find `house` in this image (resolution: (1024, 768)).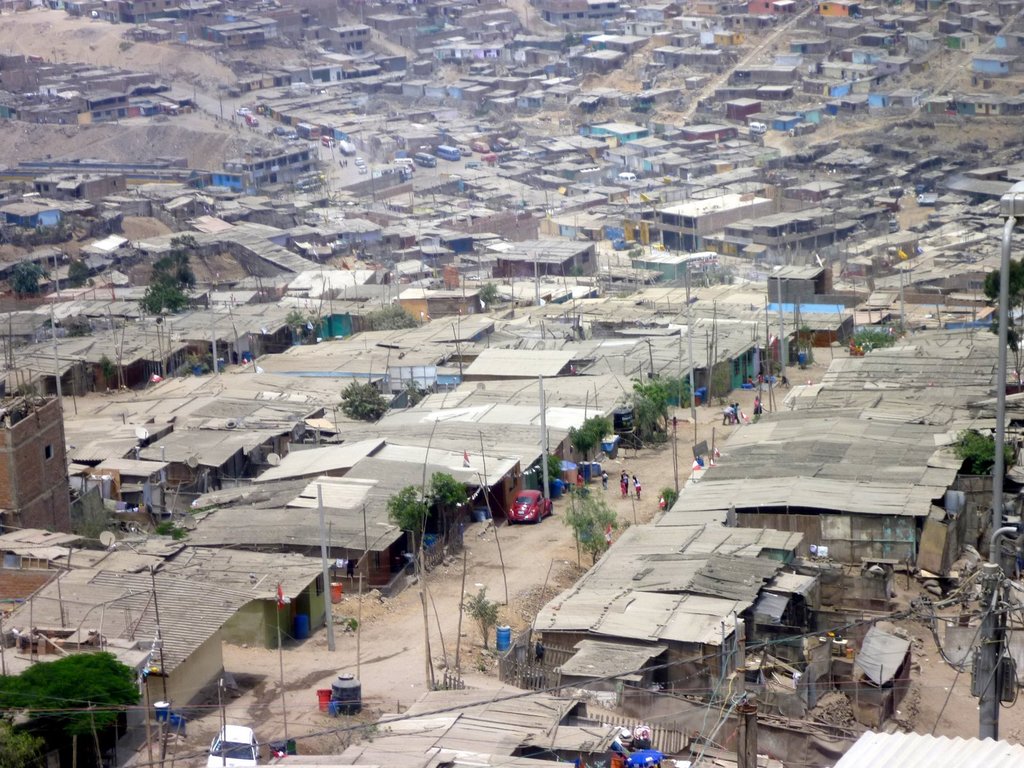
(674, 311, 776, 385).
